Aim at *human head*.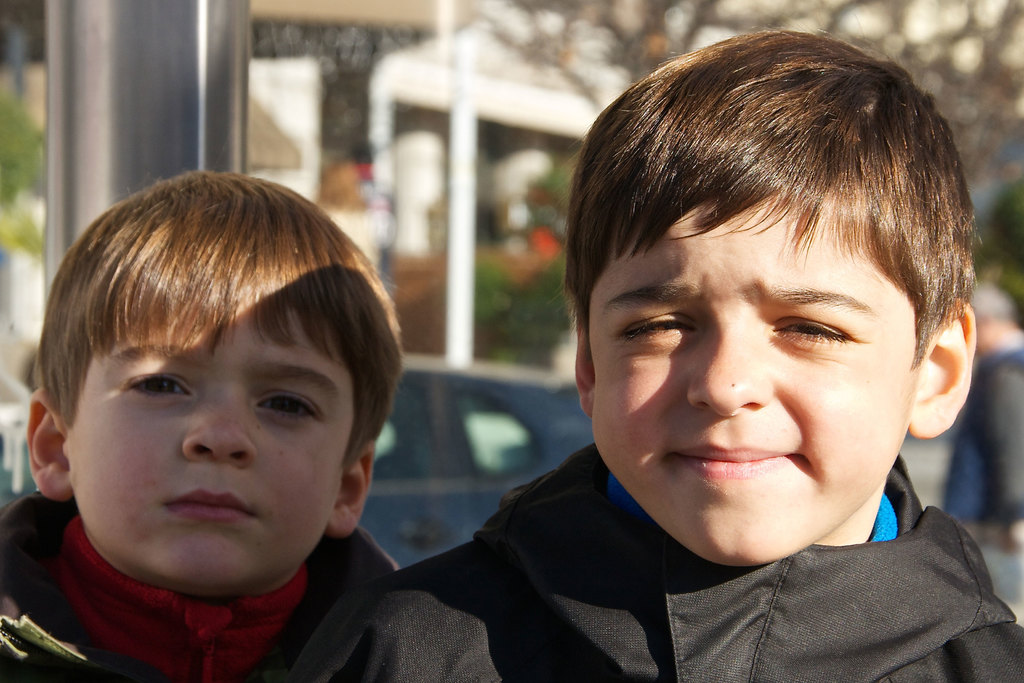
Aimed at bbox=(557, 17, 981, 572).
